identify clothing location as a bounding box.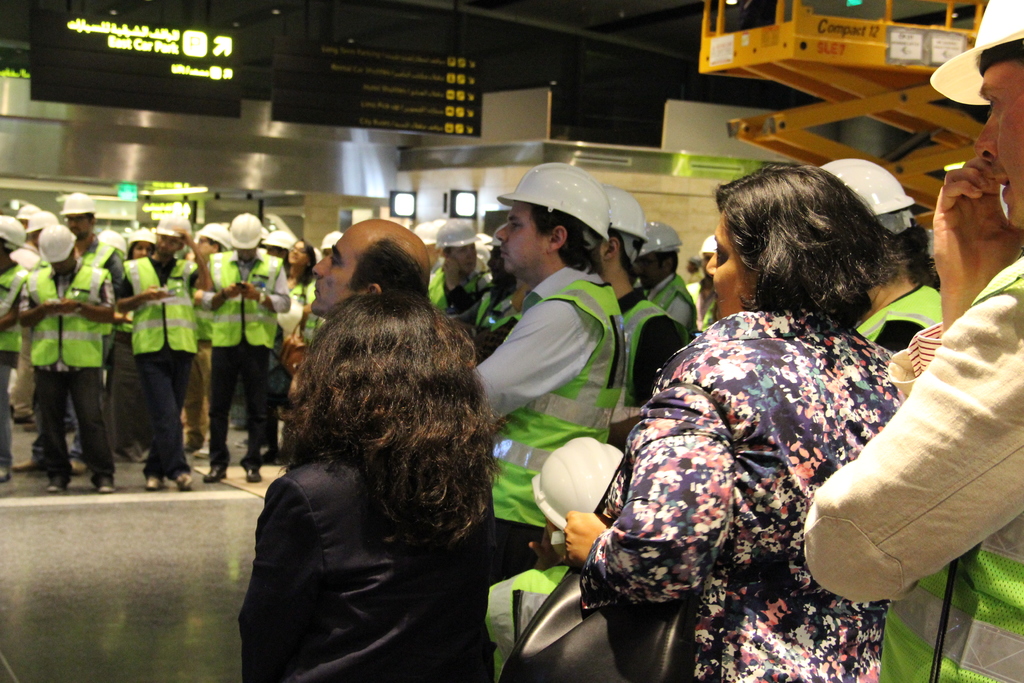
locate(20, 215, 108, 489).
